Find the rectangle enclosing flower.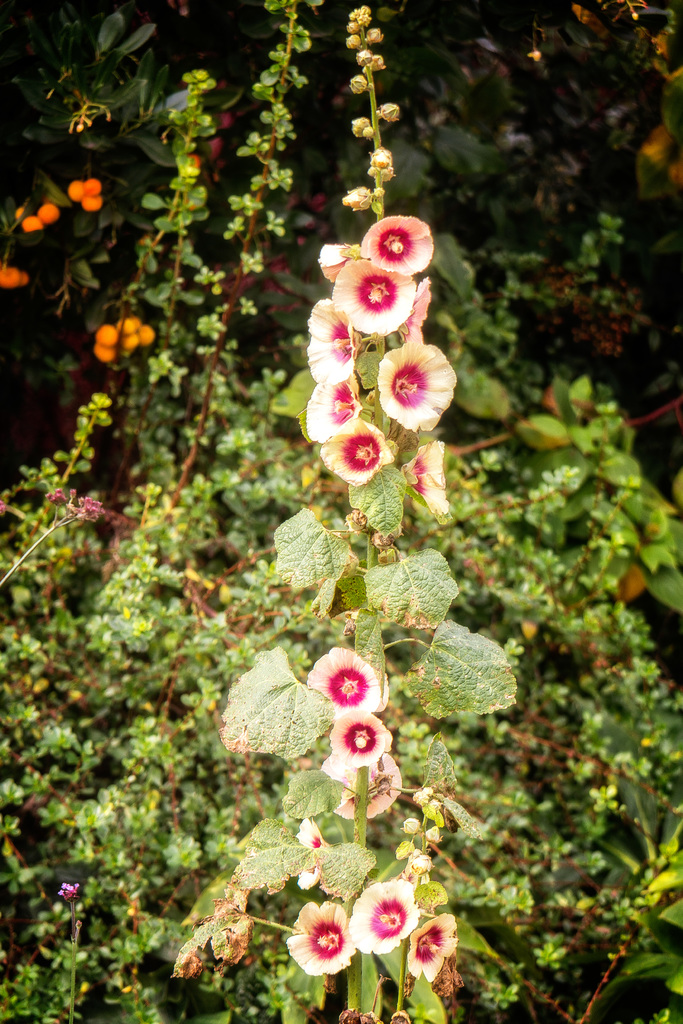
pyautogui.locateOnScreen(316, 419, 400, 486).
